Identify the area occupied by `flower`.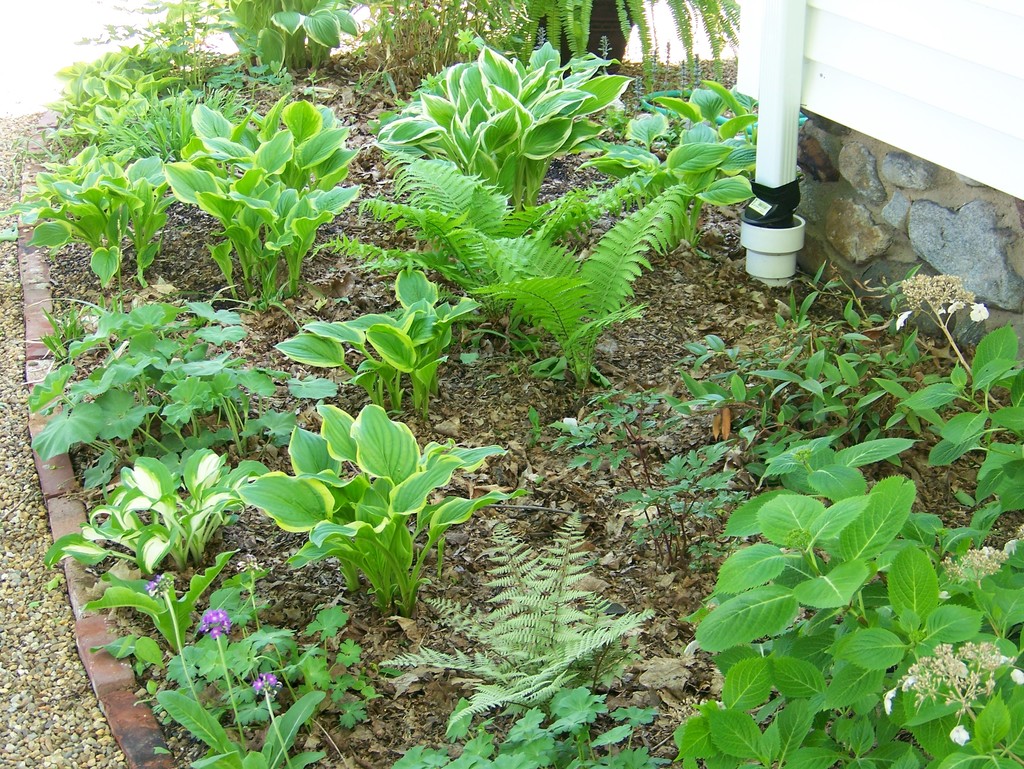
Area: BBox(970, 300, 989, 319).
